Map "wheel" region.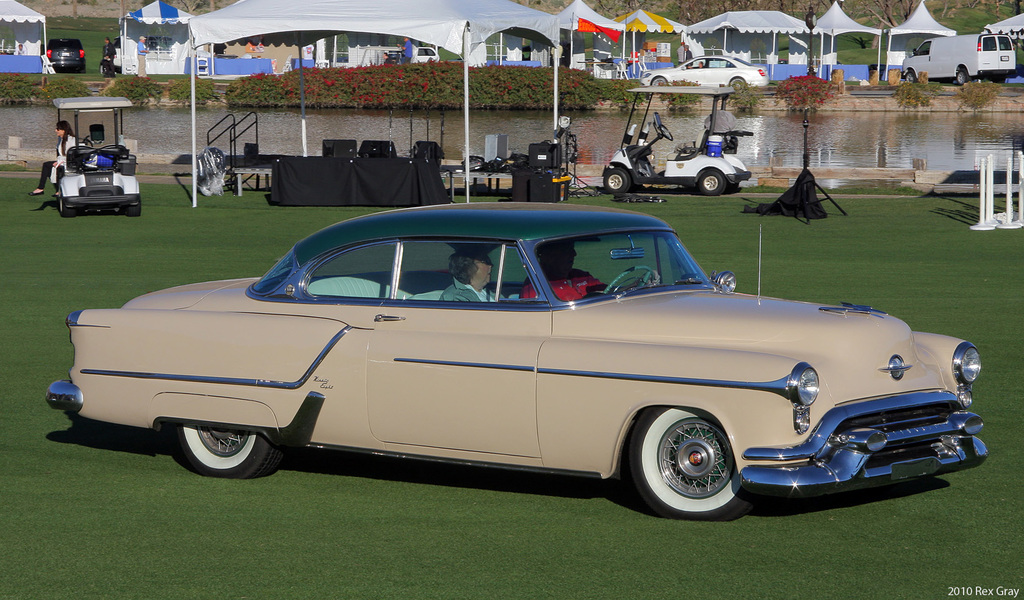
Mapped to {"x1": 604, "y1": 166, "x2": 630, "y2": 192}.
